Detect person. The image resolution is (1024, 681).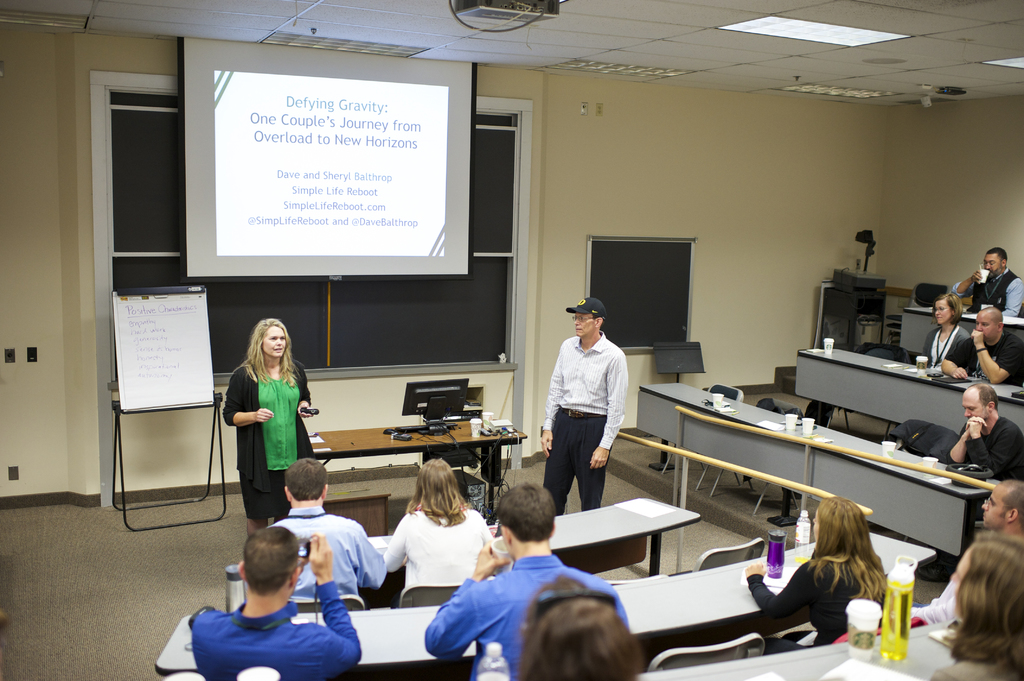
left=540, top=296, right=629, bottom=513.
